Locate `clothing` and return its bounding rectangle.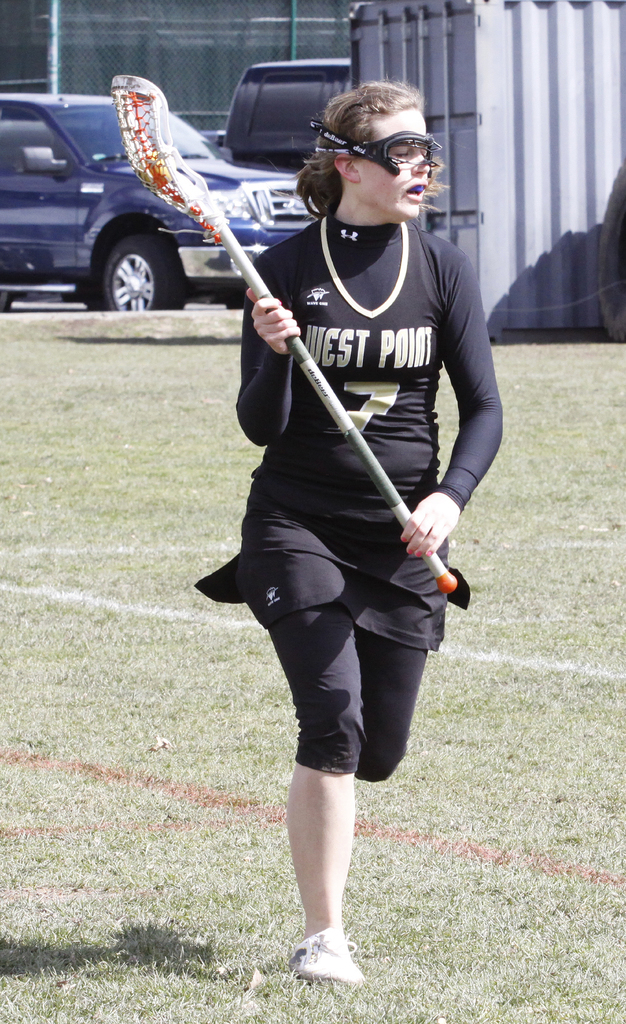
crop(211, 167, 474, 740).
